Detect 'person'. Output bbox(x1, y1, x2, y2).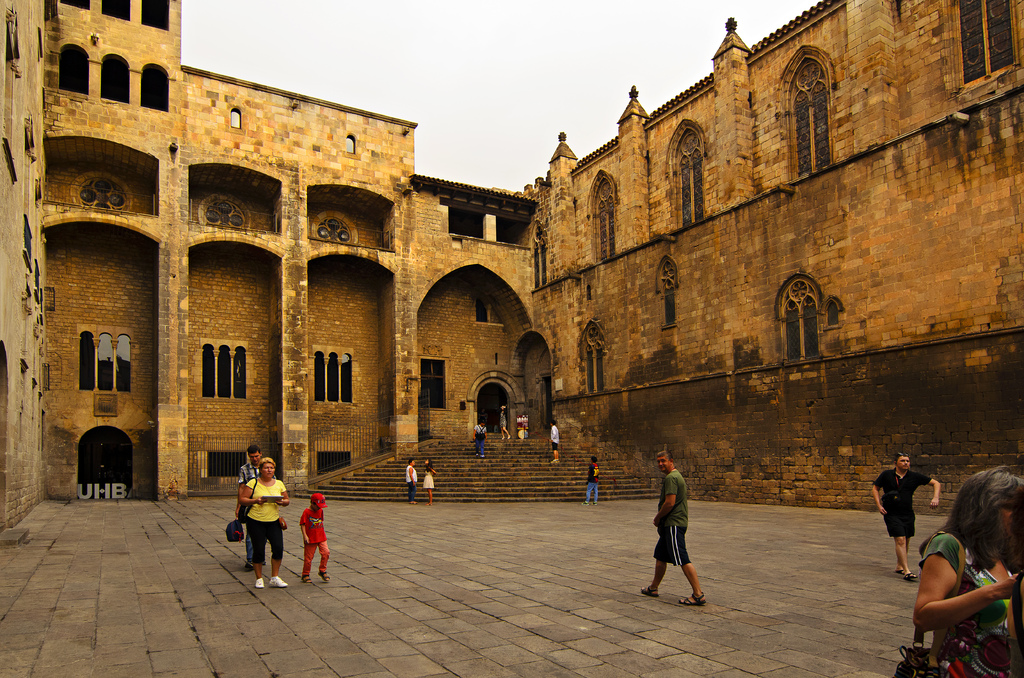
bbox(301, 487, 329, 585).
